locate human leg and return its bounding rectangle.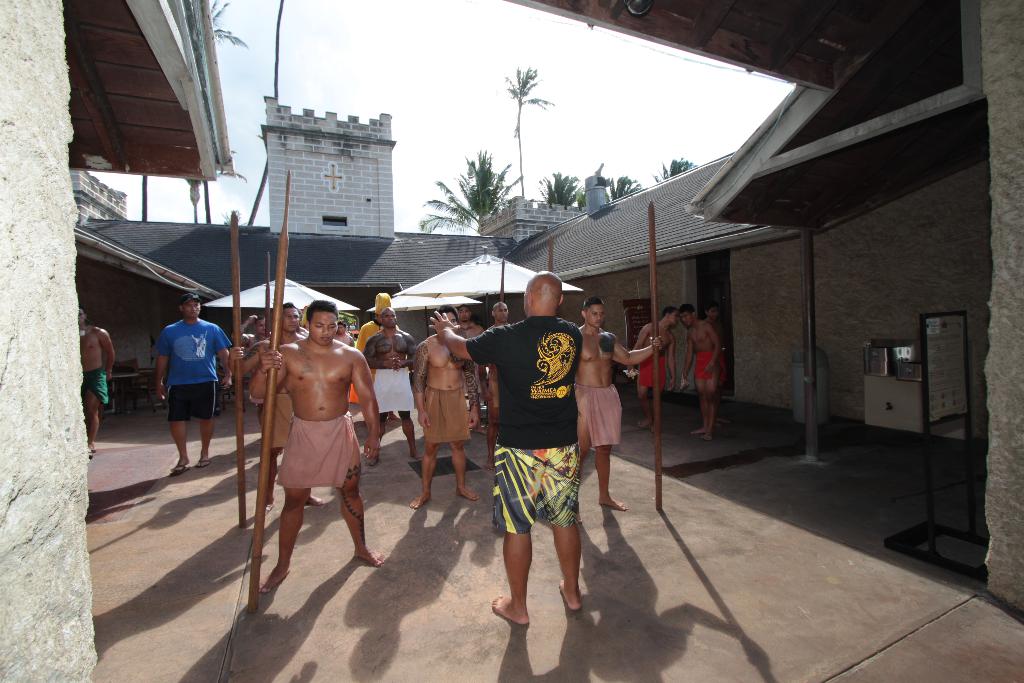
l=538, t=427, r=580, b=611.
